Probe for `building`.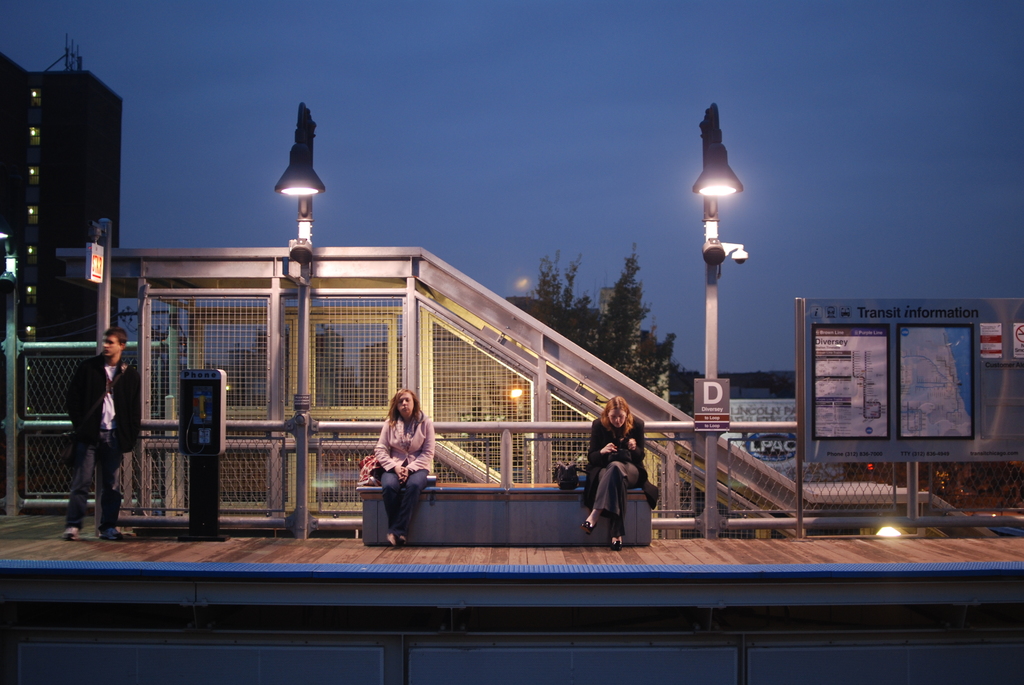
Probe result: BBox(358, 294, 661, 492).
